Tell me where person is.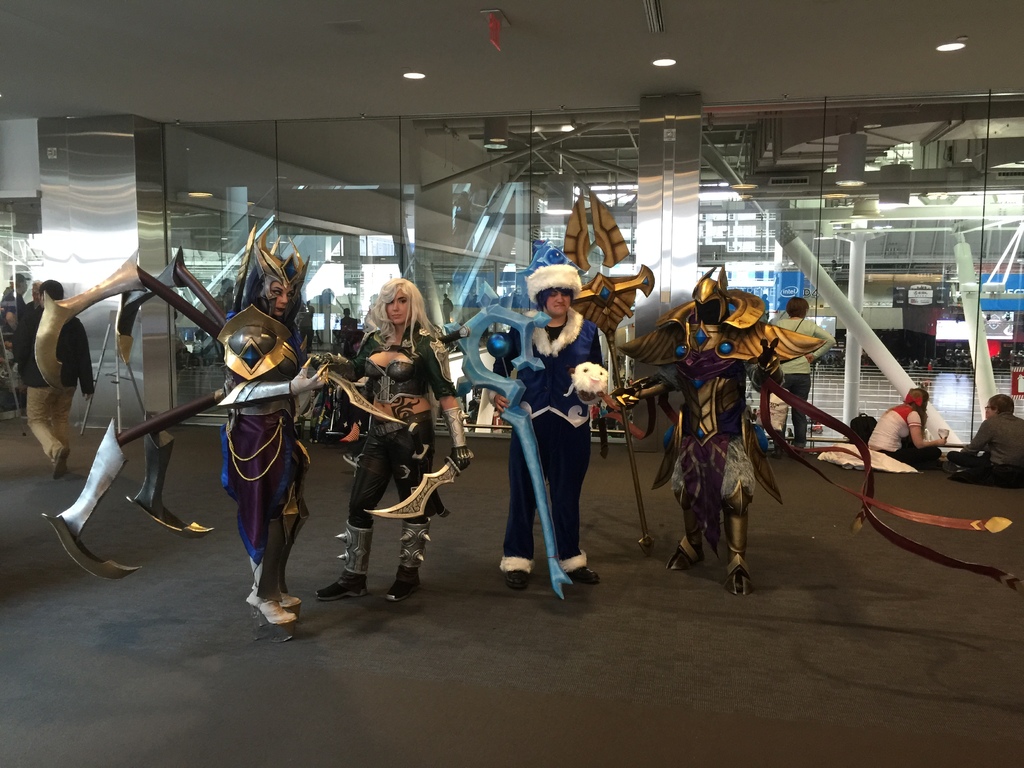
person is at 631 268 795 598.
